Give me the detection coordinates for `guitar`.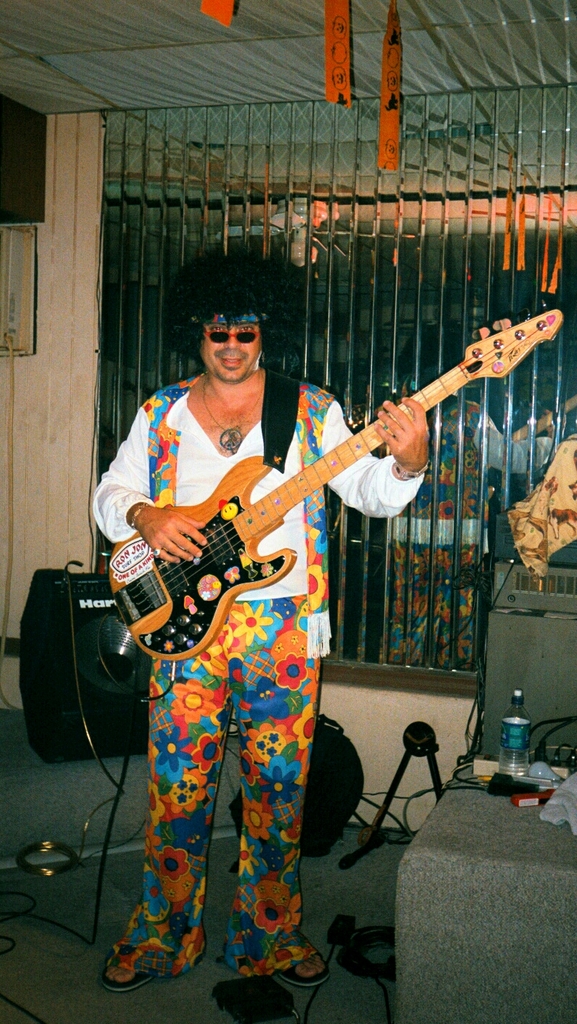
x1=105, y1=309, x2=568, y2=661.
